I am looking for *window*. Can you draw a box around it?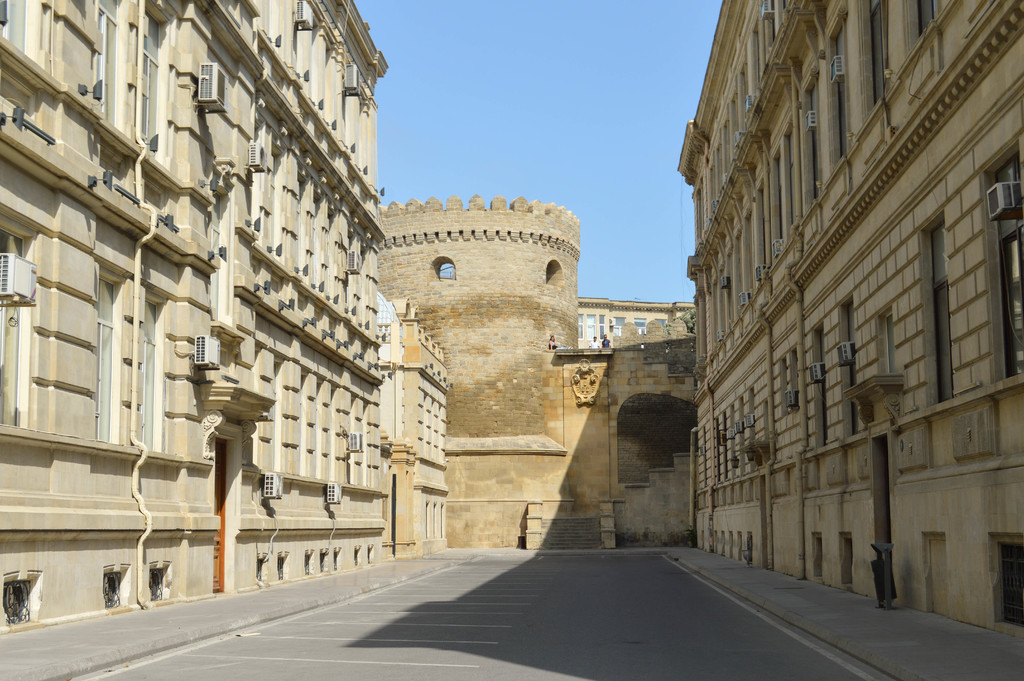
Sure, the bounding box is bbox=(0, 220, 32, 431).
